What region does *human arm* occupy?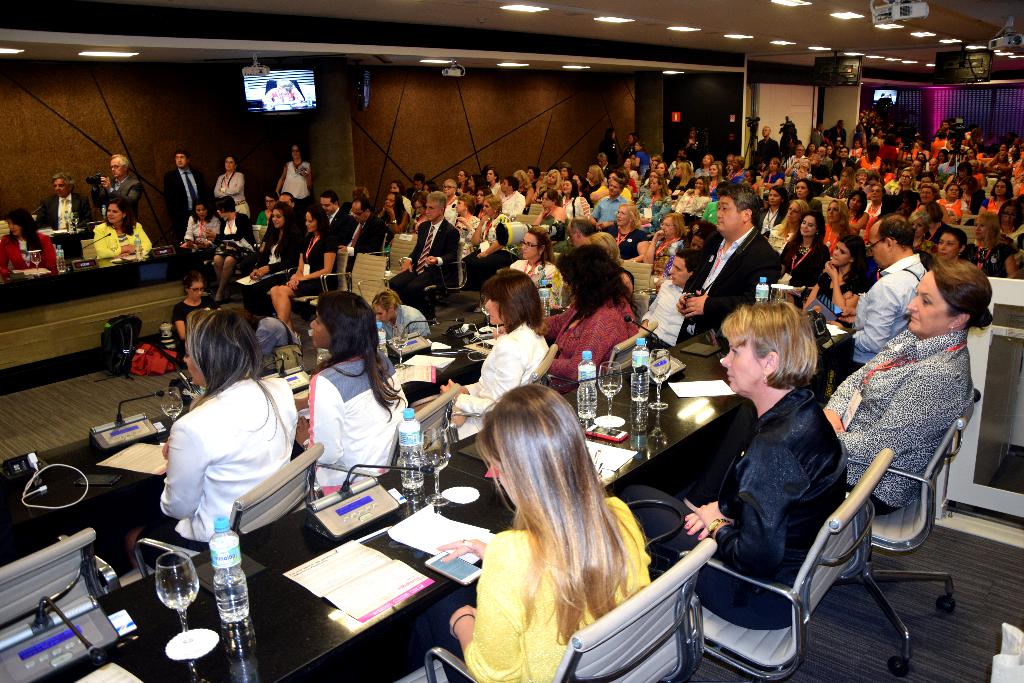
select_region(822, 372, 859, 433).
